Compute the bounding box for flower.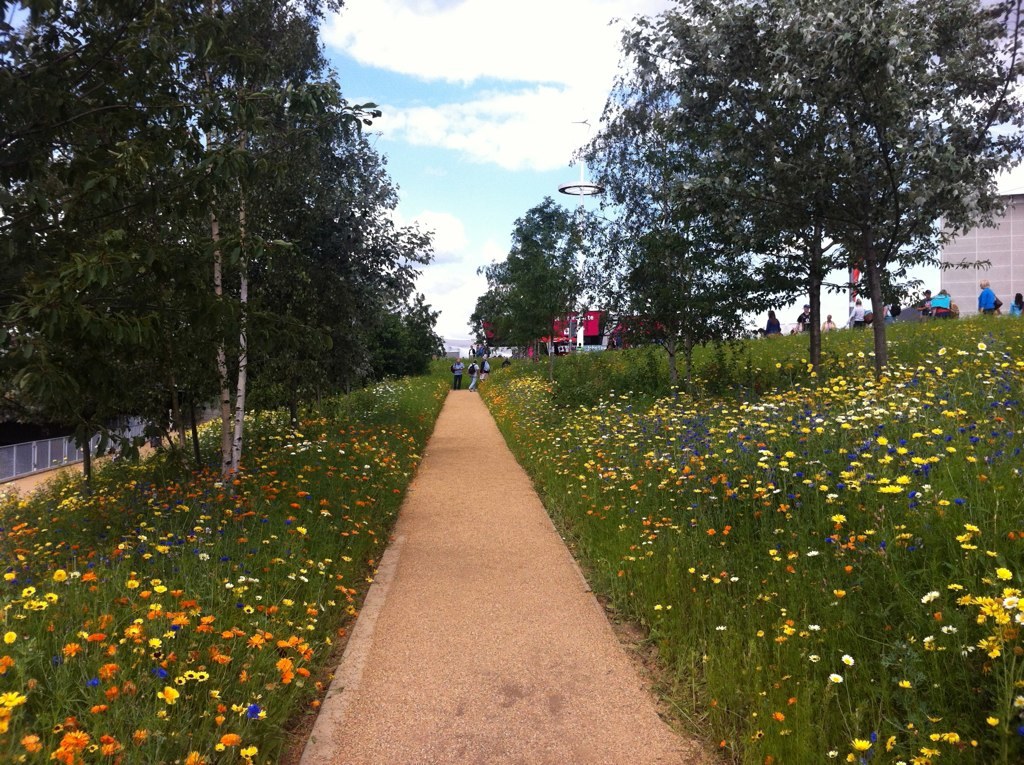
(924, 587, 938, 604).
